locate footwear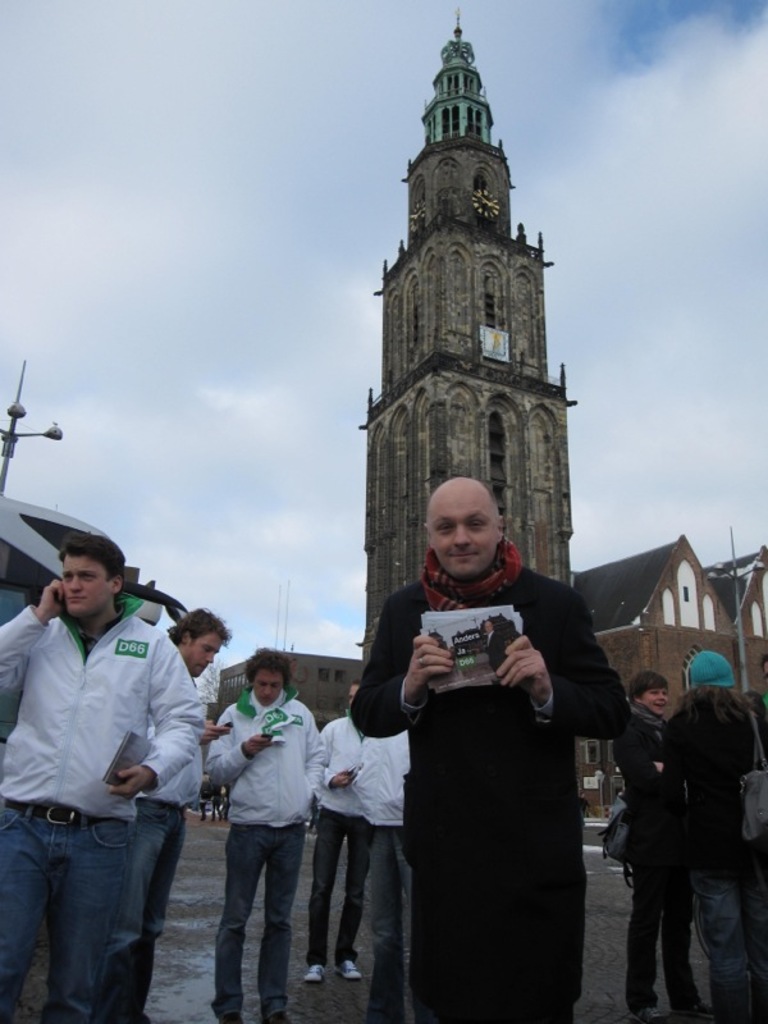
crop(219, 1011, 238, 1021)
